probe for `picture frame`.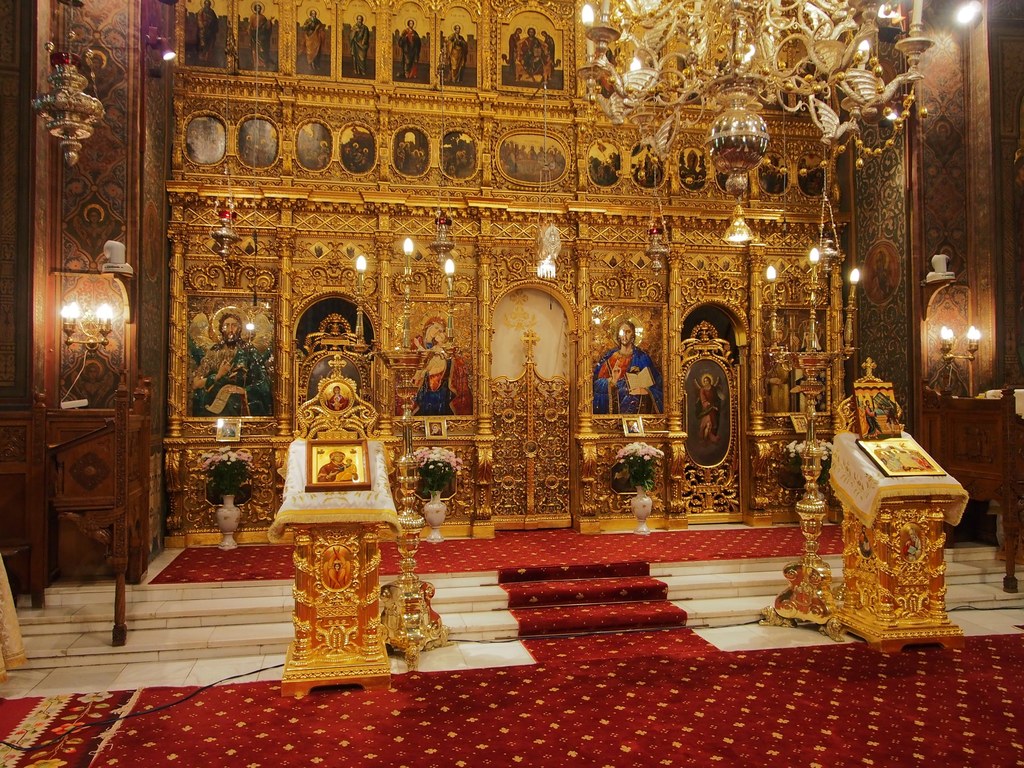
Probe result: select_region(301, 435, 369, 490).
